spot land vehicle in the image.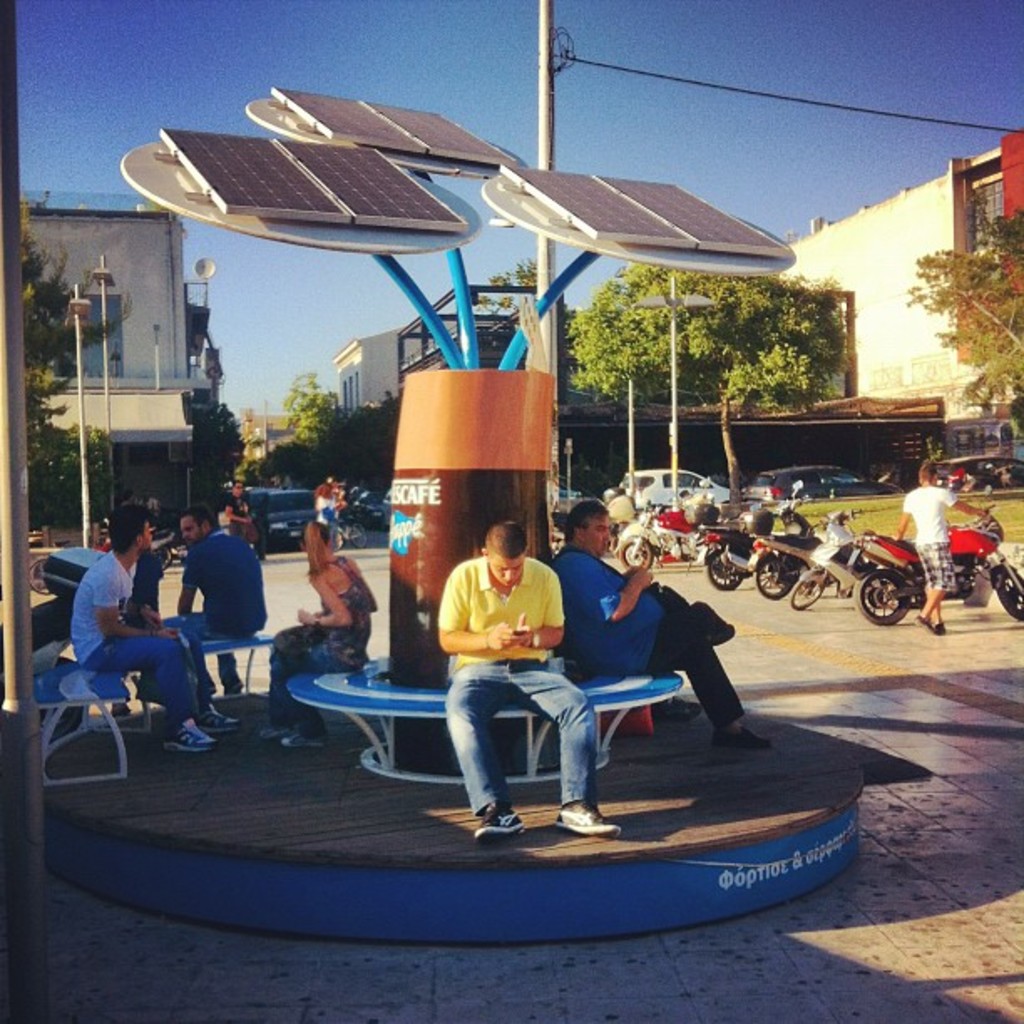
land vehicle found at 748,499,868,599.
